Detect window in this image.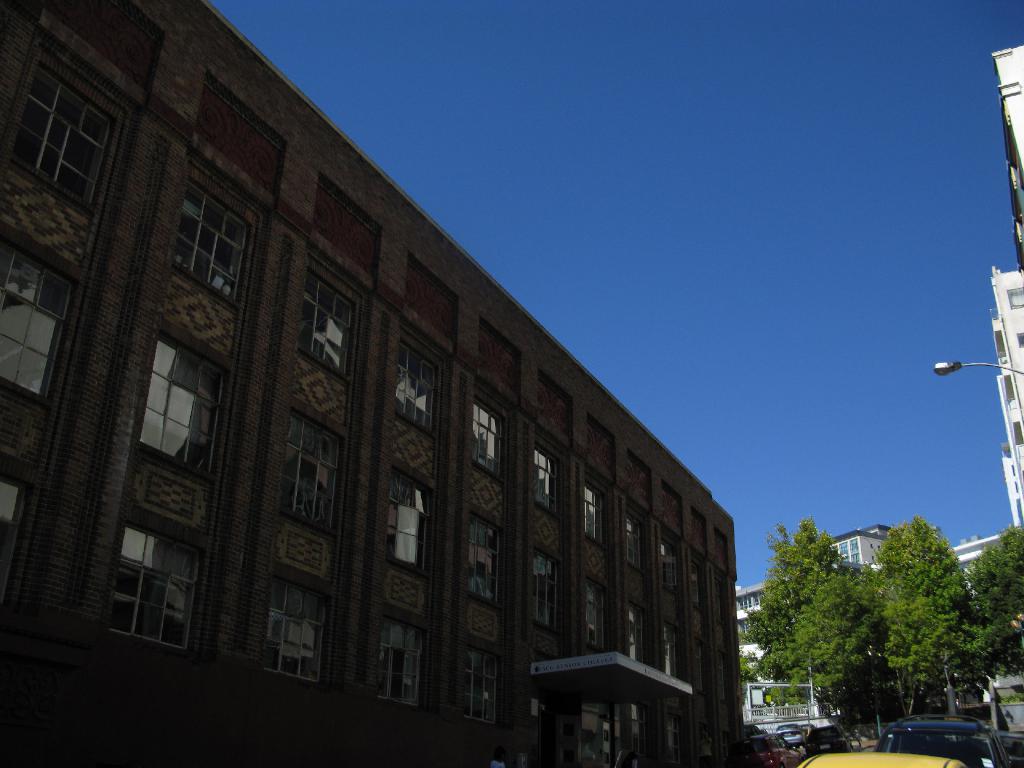
Detection: <box>842,557,847,564</box>.
